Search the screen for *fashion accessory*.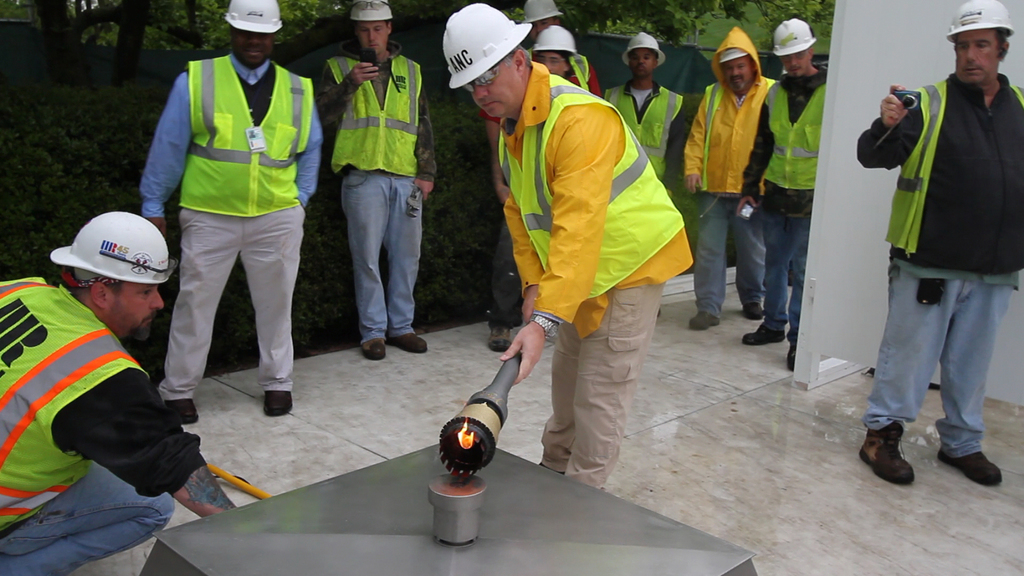
Found at <box>741,326,787,346</box>.
